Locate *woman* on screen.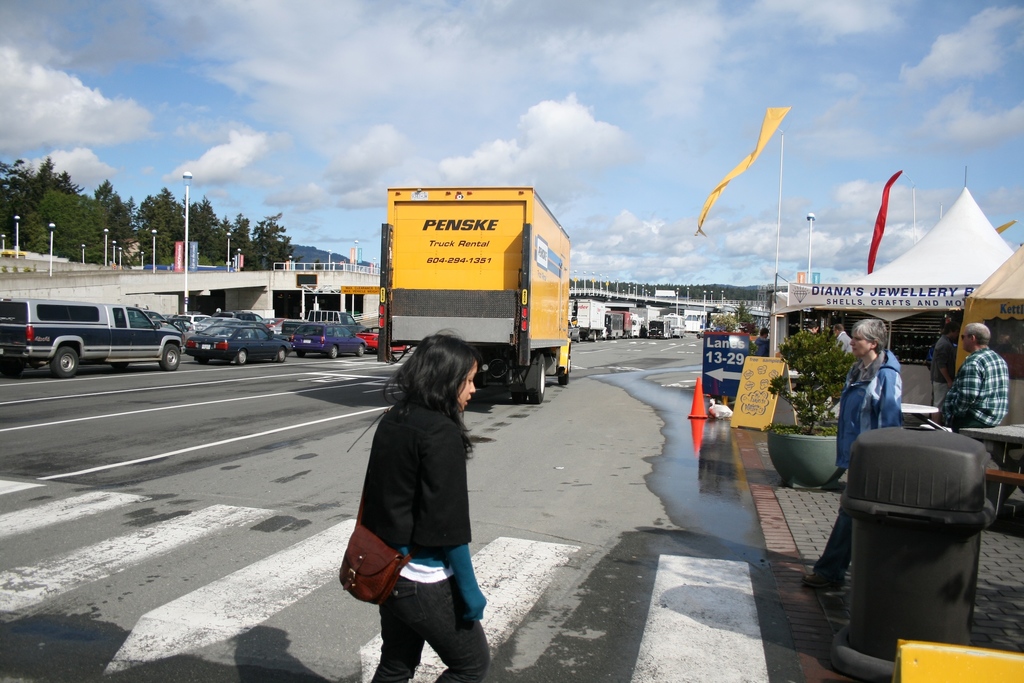
On screen at (left=339, top=315, right=500, bottom=678).
